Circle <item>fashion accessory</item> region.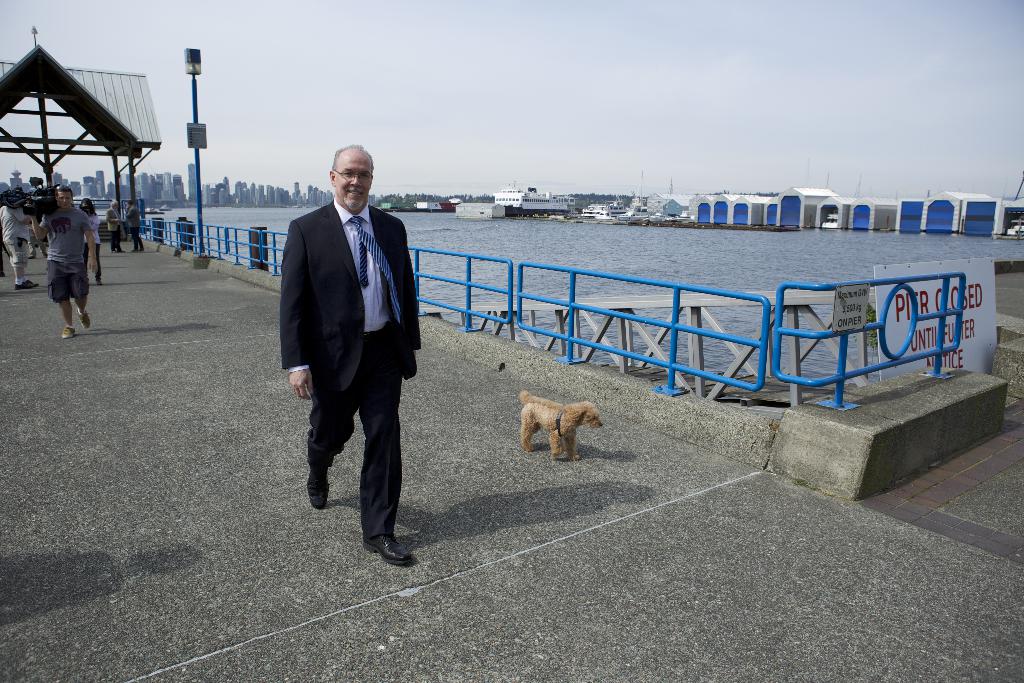
Region: Rect(346, 215, 401, 325).
